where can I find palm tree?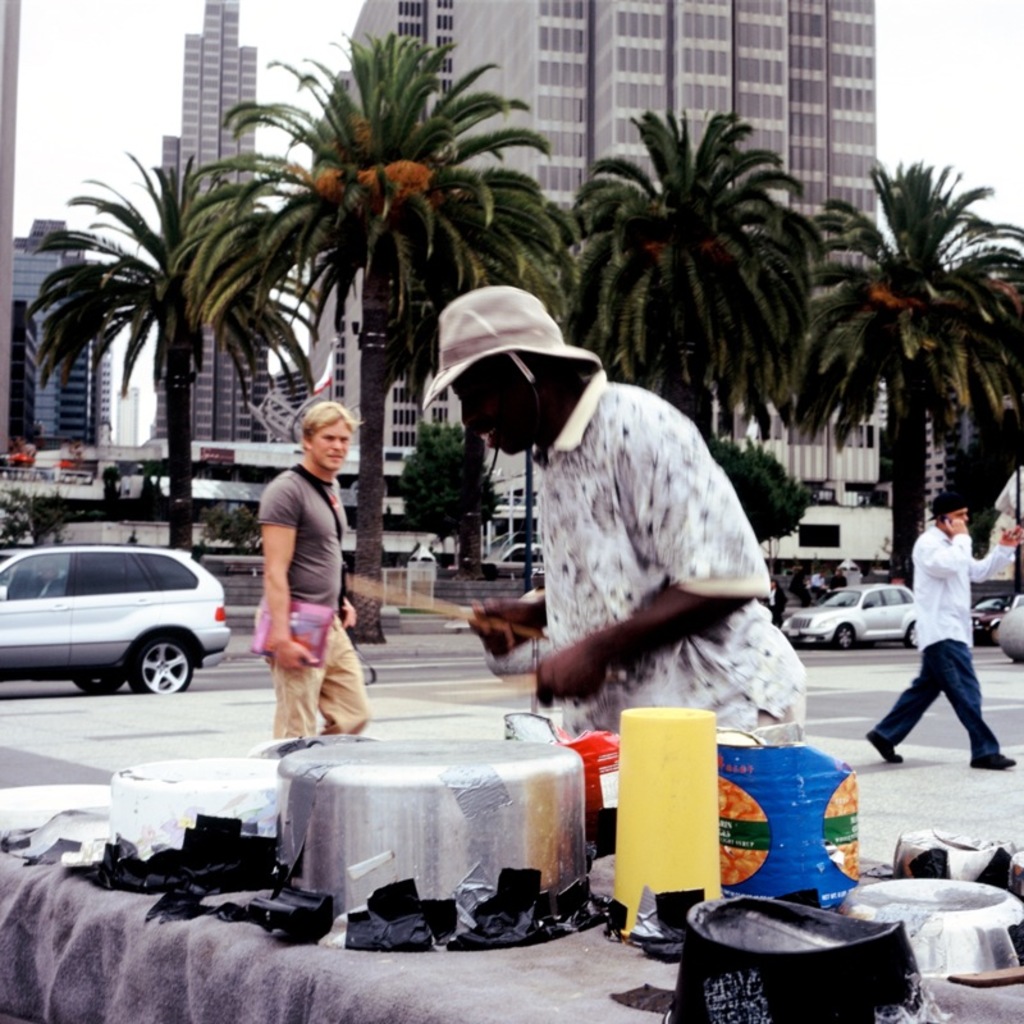
You can find it at (left=778, top=182, right=1015, bottom=563).
